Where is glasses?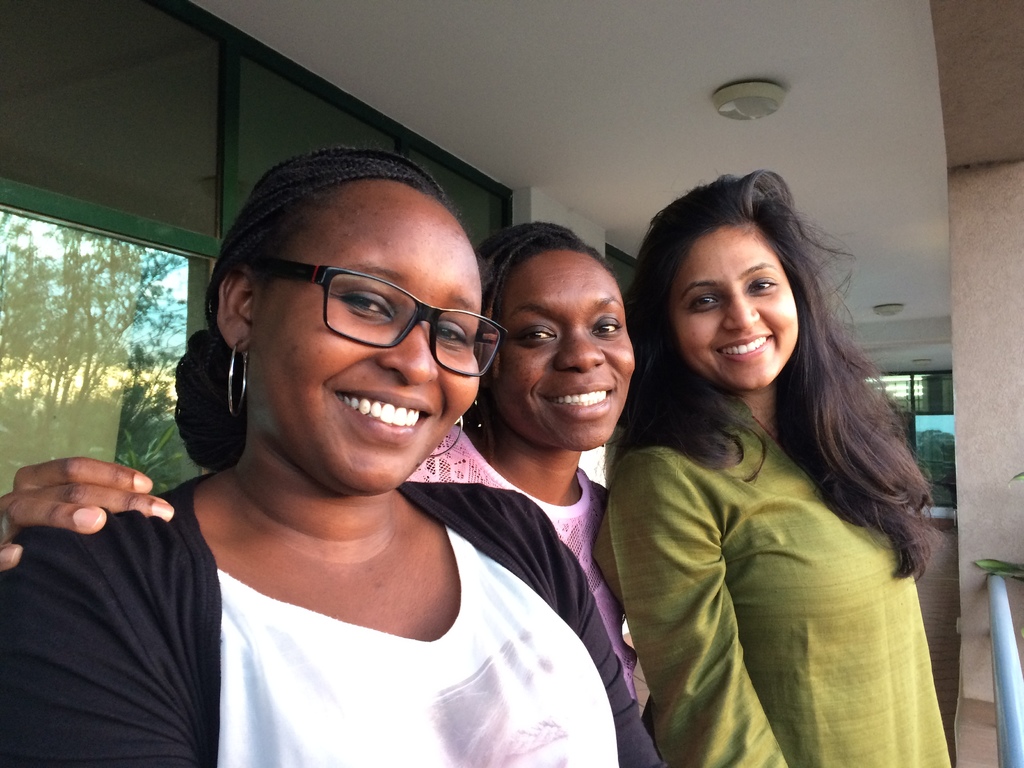
locate(245, 260, 488, 358).
